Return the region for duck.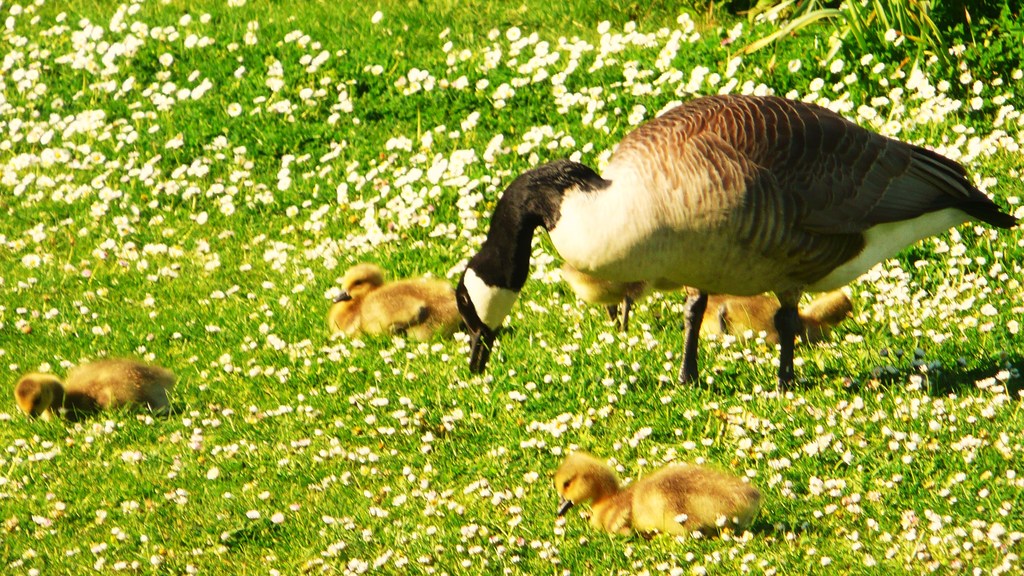
BBox(1, 335, 173, 420).
